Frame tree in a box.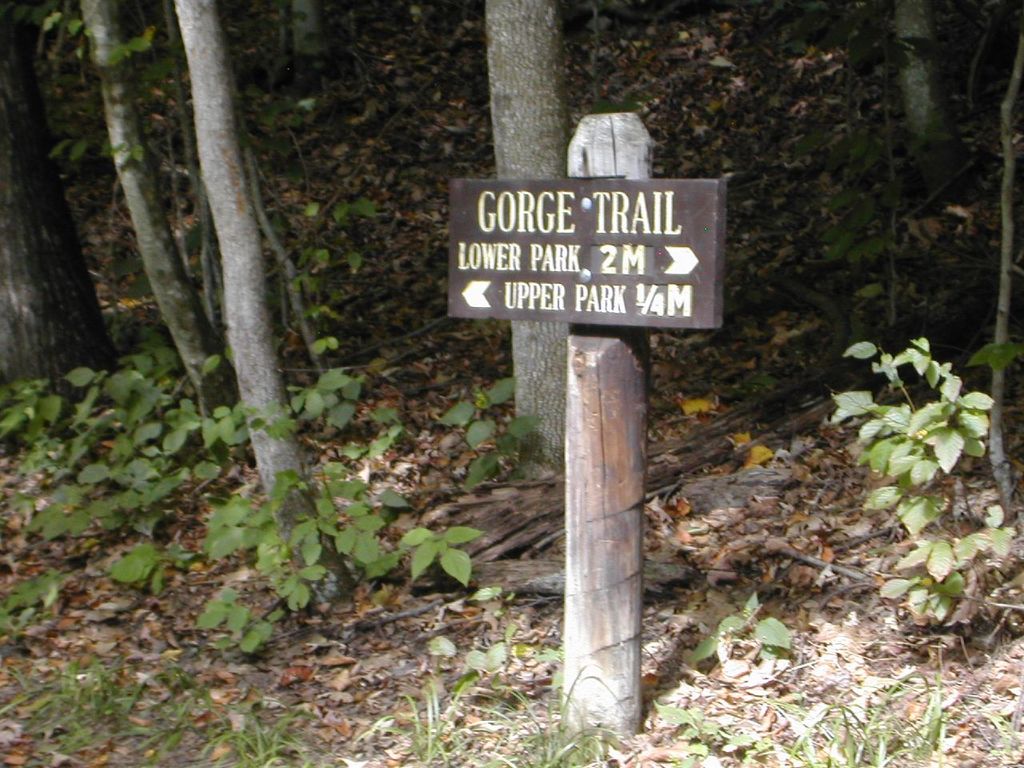
{"left": 893, "top": 0, "right": 963, "bottom": 158}.
